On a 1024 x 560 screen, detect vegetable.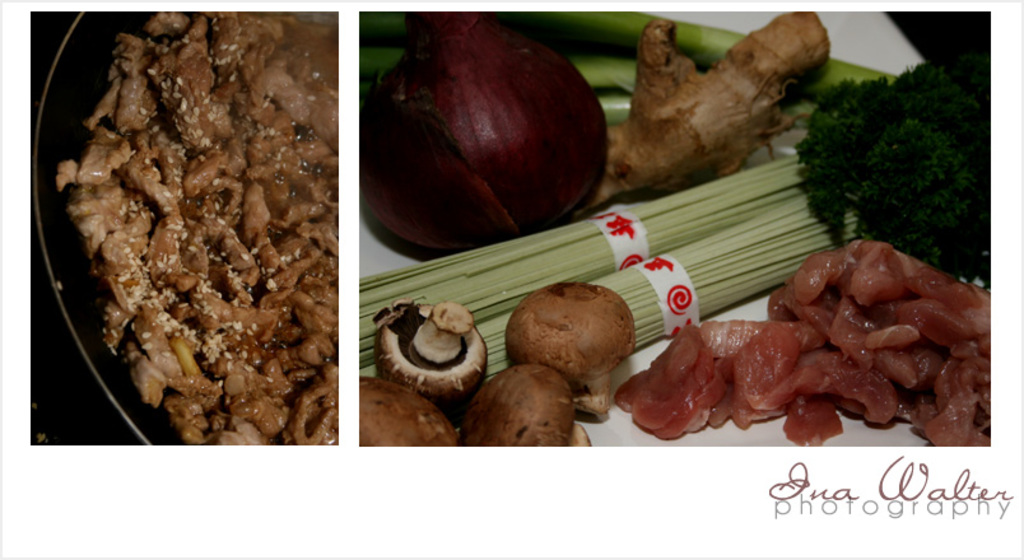
{"left": 357, "top": 28, "right": 599, "bottom": 229}.
